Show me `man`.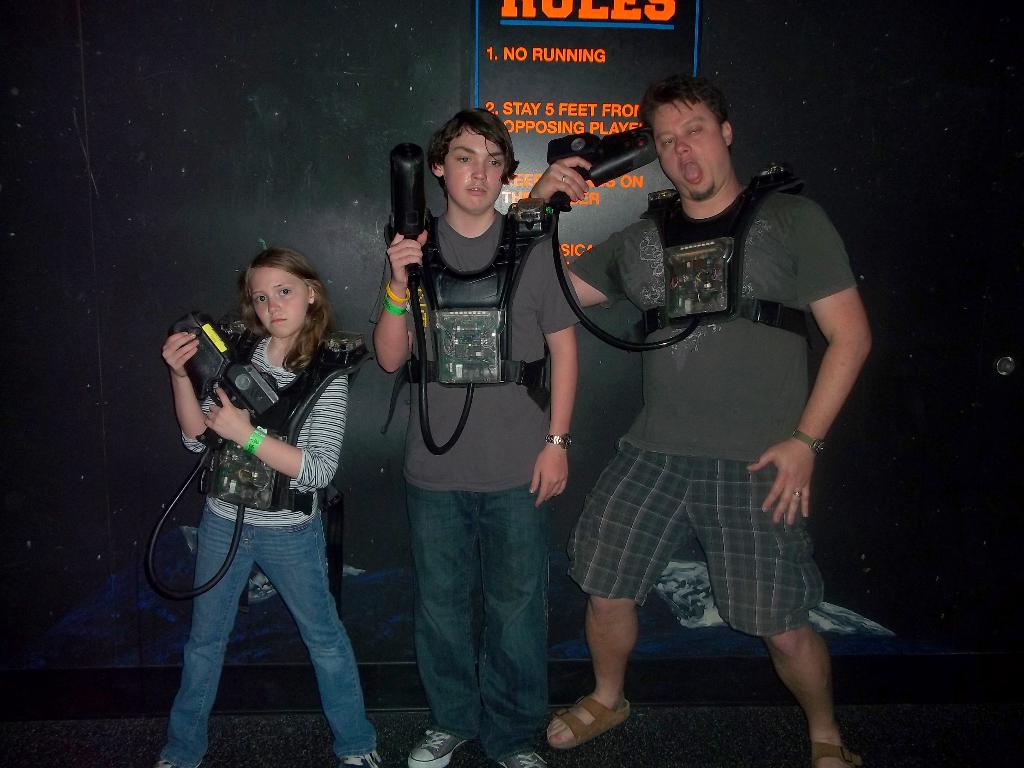
`man` is here: region(525, 63, 874, 743).
